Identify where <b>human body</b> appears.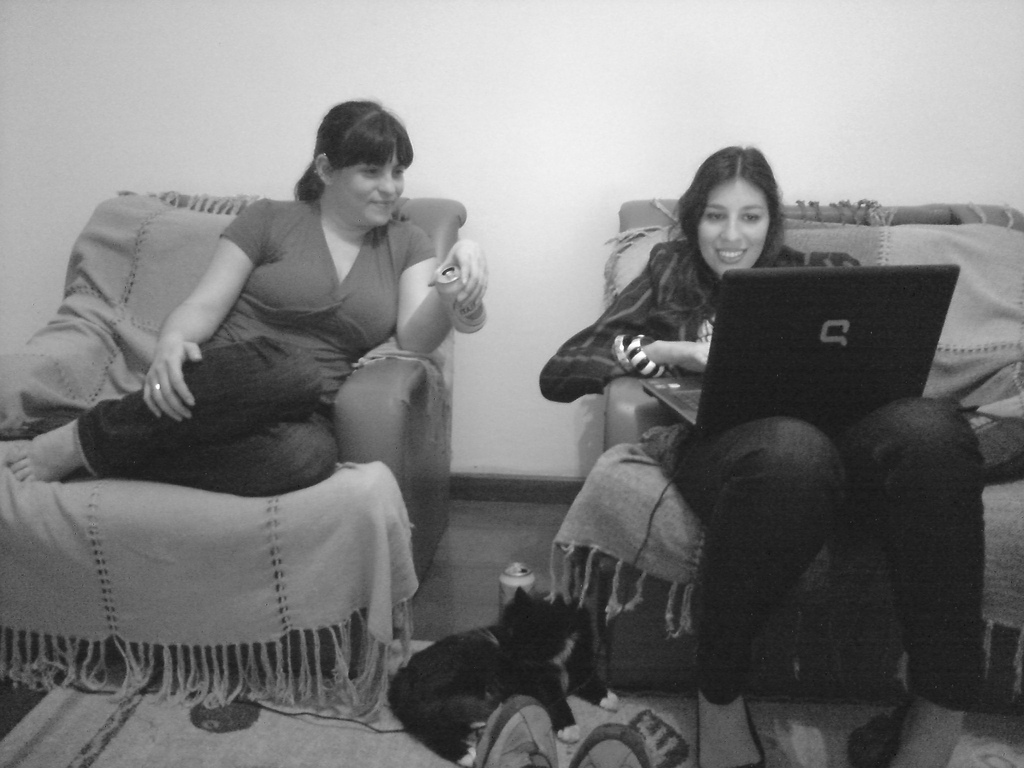
Appears at [x1=507, y1=137, x2=957, y2=739].
